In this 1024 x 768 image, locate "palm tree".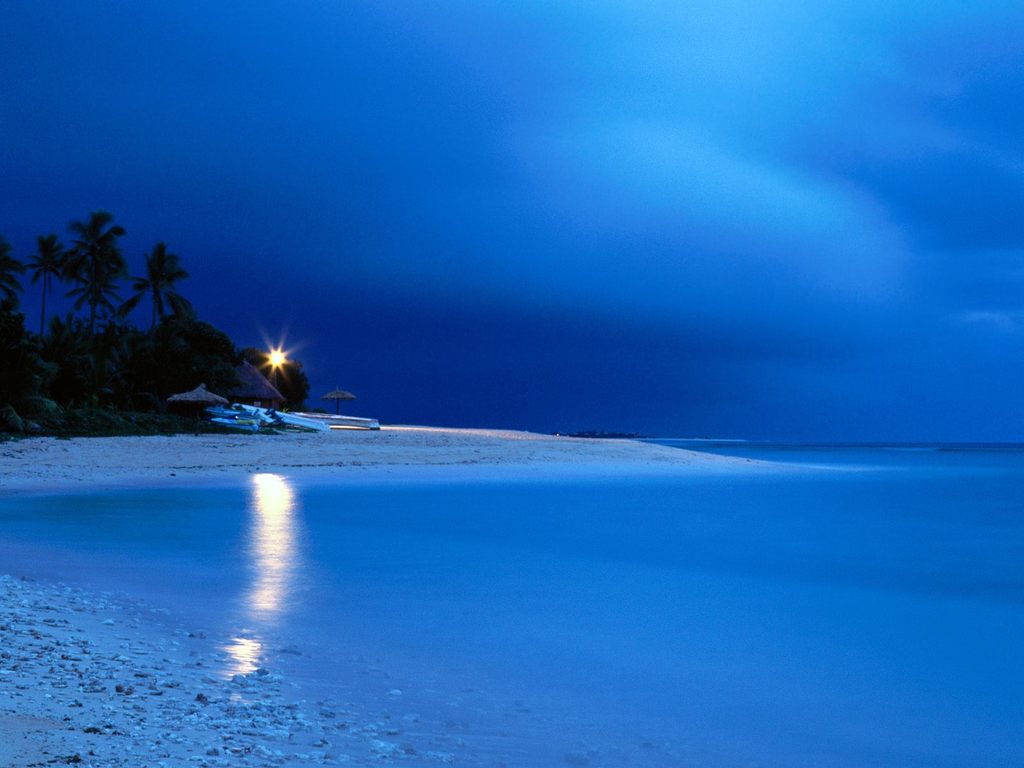
Bounding box: detection(33, 211, 209, 428).
